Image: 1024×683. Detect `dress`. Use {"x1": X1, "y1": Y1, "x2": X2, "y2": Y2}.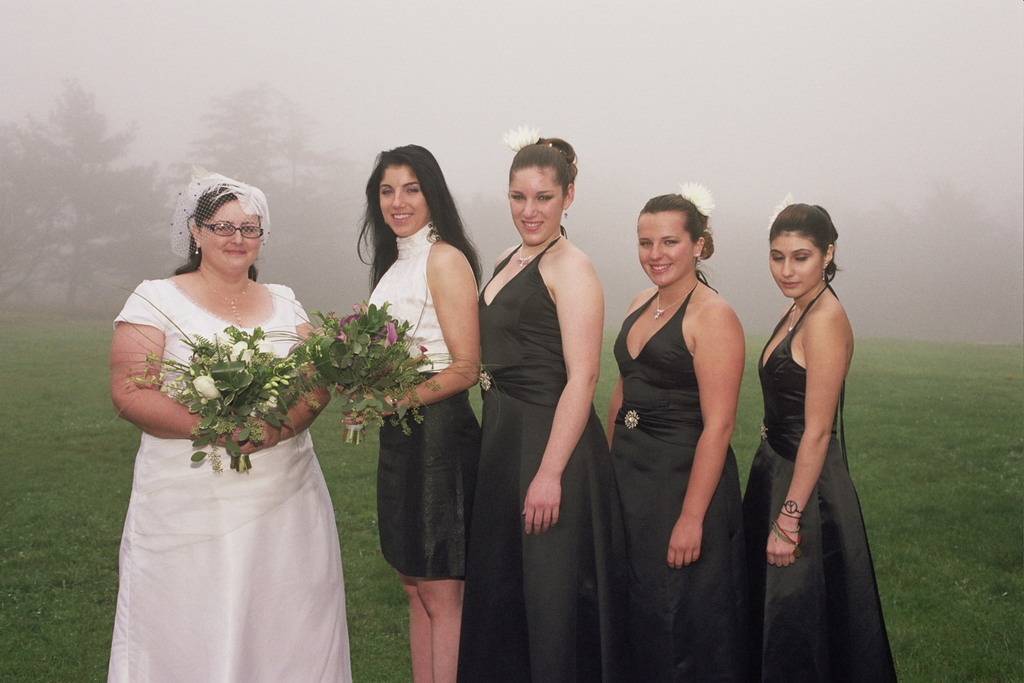
{"x1": 611, "y1": 287, "x2": 759, "y2": 682}.
